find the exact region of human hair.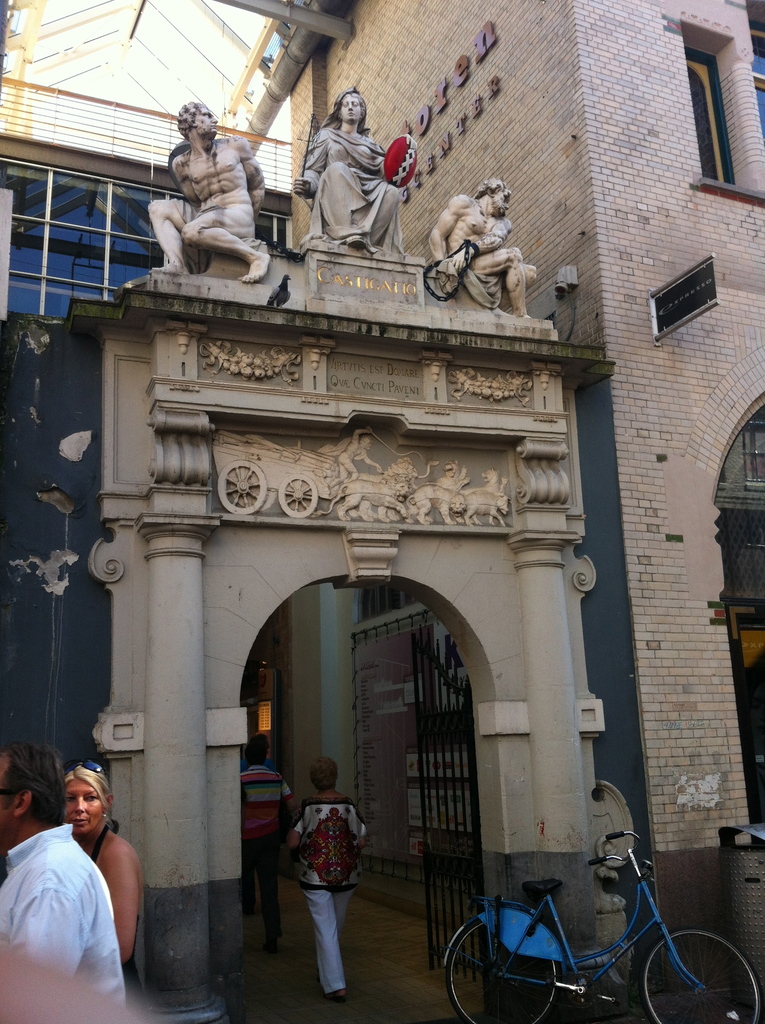
Exact region: 0,740,70,833.
